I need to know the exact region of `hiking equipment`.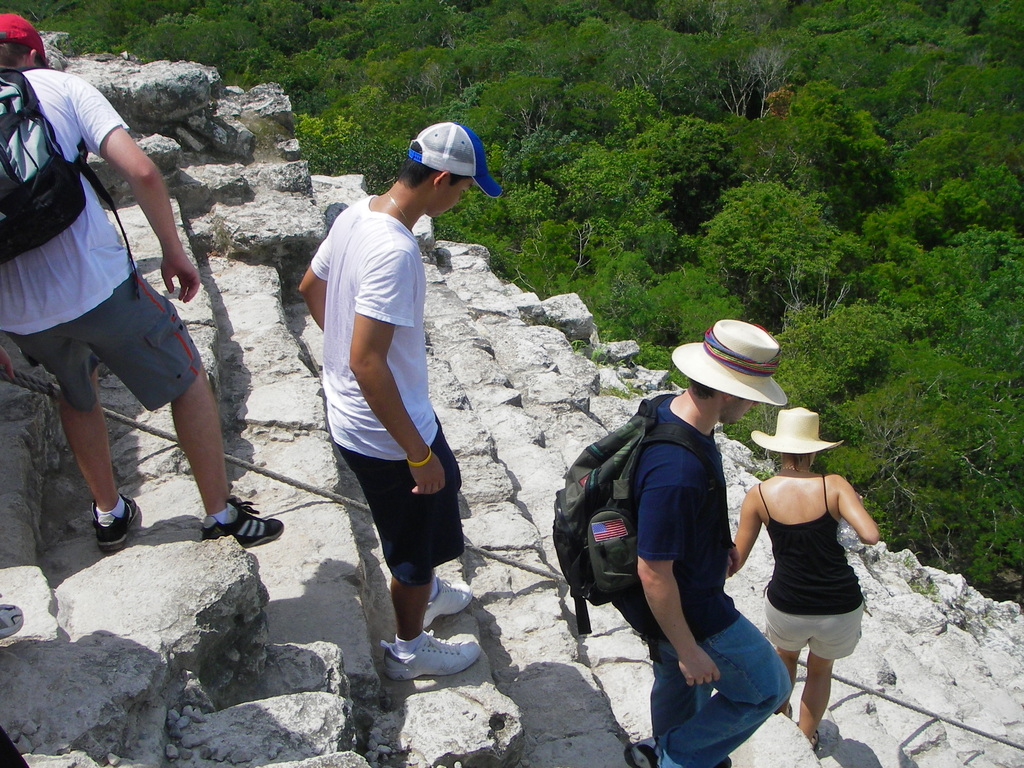
Region: (0,63,135,294).
